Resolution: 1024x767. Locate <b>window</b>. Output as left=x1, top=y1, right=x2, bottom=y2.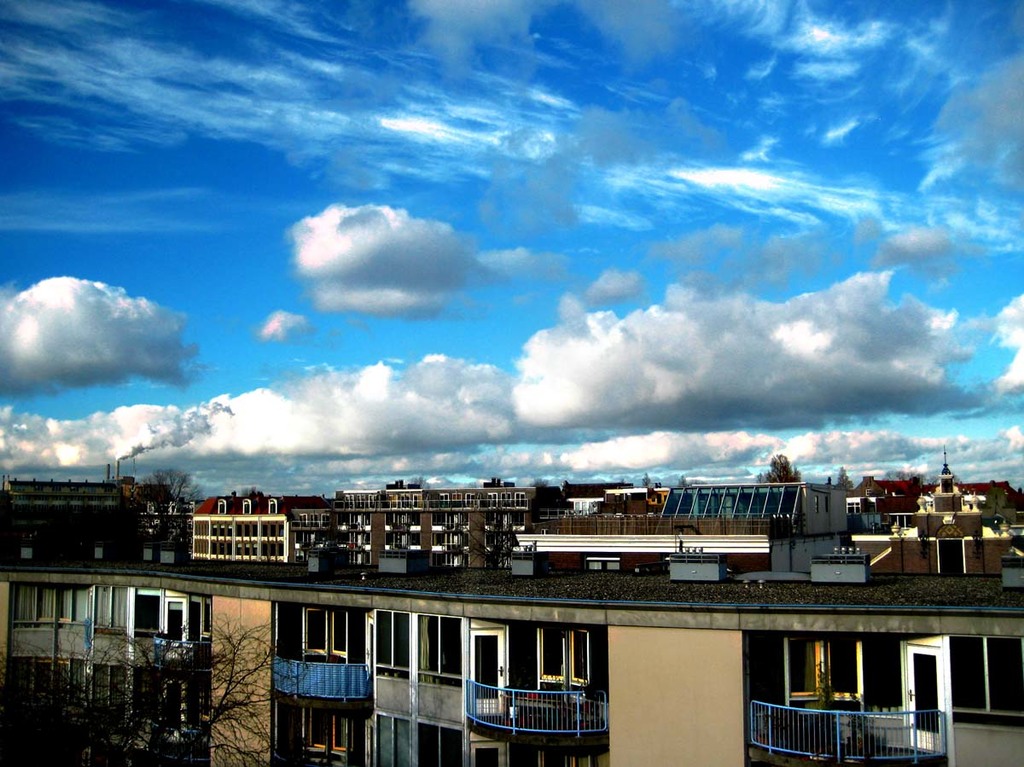
left=49, top=486, right=60, bottom=493.
